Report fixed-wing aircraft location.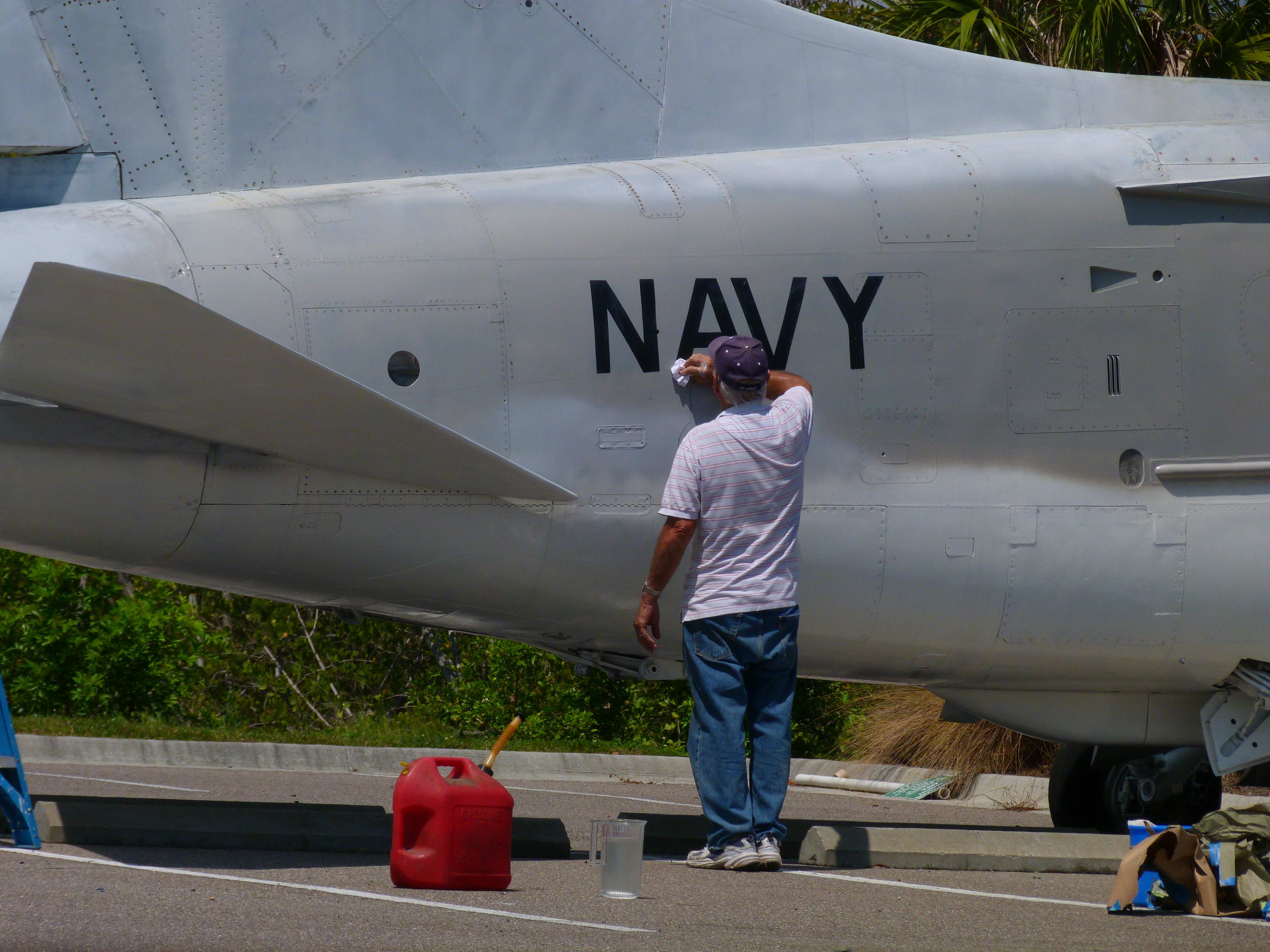
Report: (0, 0, 373, 246).
